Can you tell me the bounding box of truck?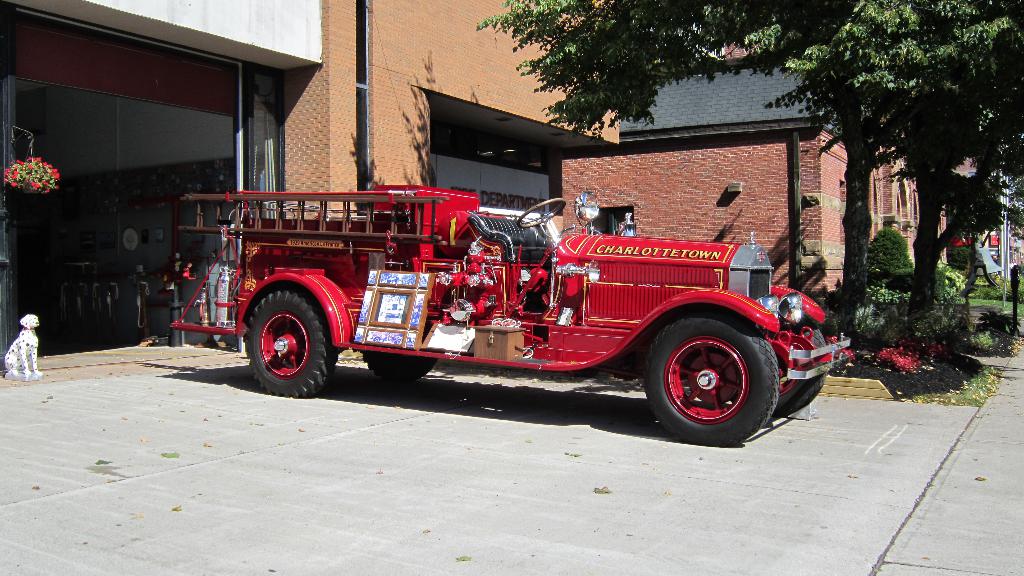
[x1=204, y1=176, x2=824, y2=428].
